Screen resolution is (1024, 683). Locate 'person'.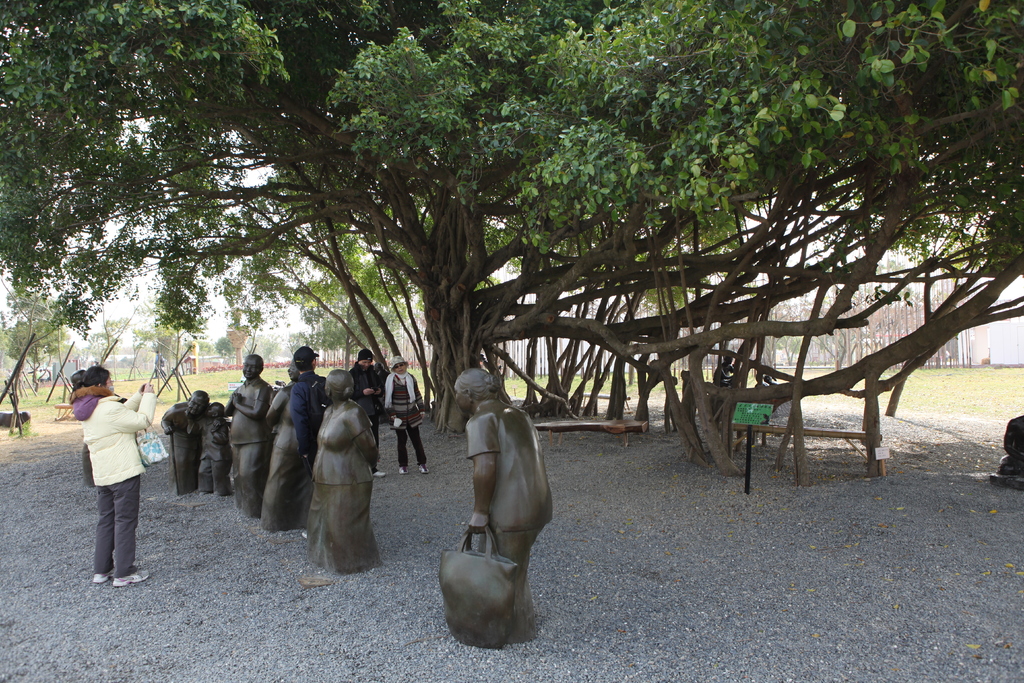
rect(68, 372, 126, 488).
